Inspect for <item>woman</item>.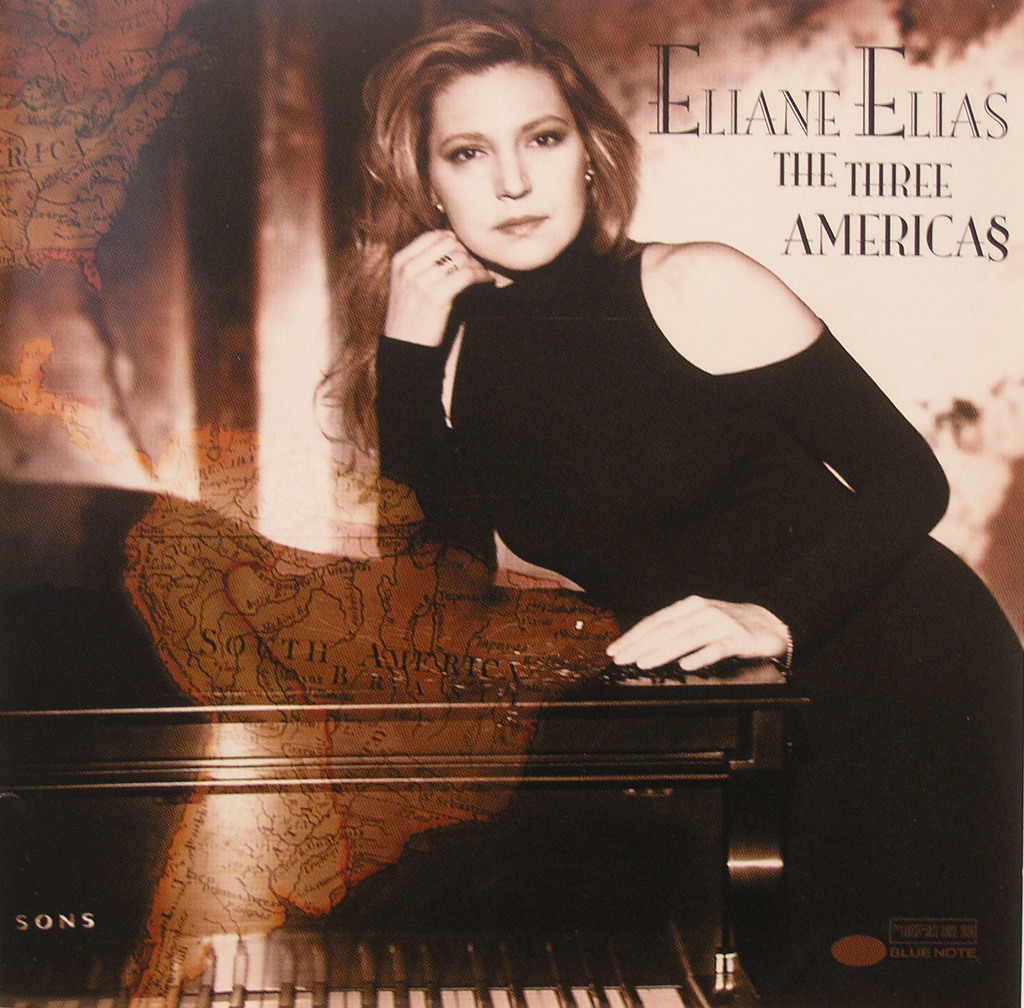
Inspection: detection(300, 11, 926, 849).
